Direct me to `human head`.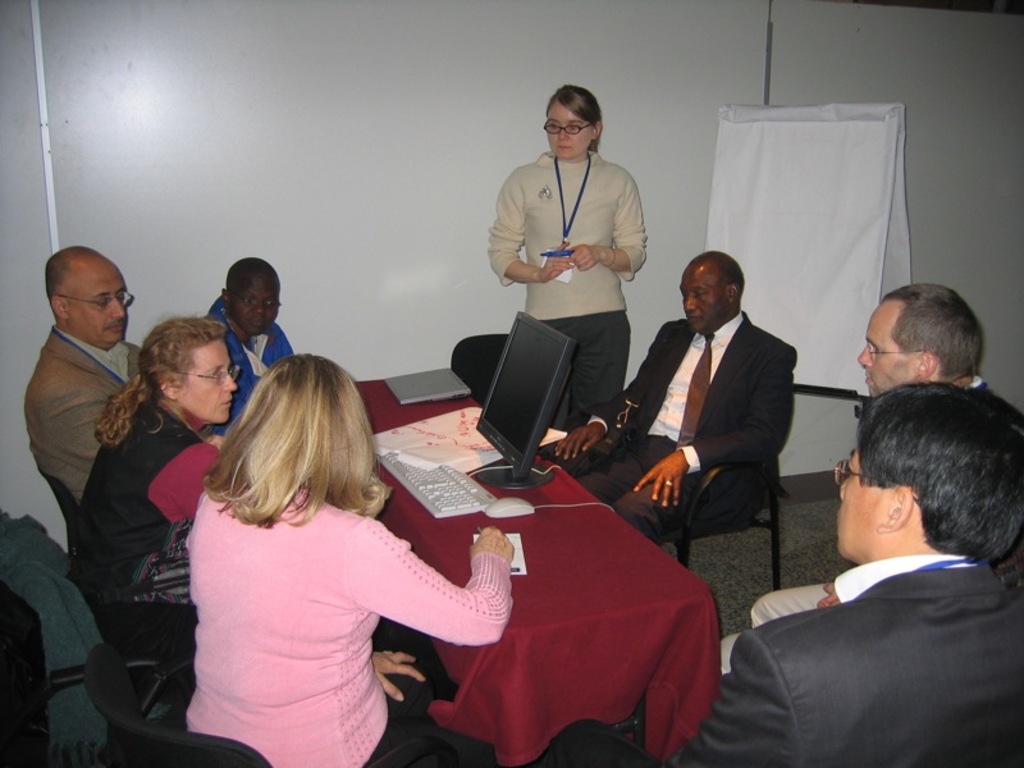
Direction: x1=852 y1=284 x2=991 y2=406.
